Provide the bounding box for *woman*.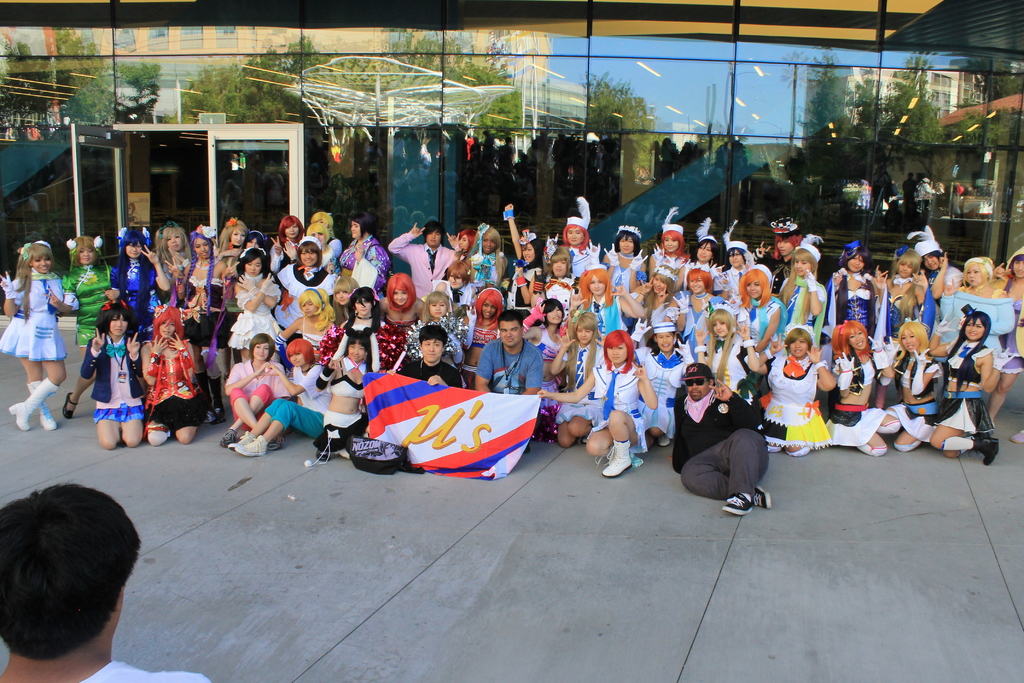
pyautogui.locateOnScreen(462, 230, 475, 259).
